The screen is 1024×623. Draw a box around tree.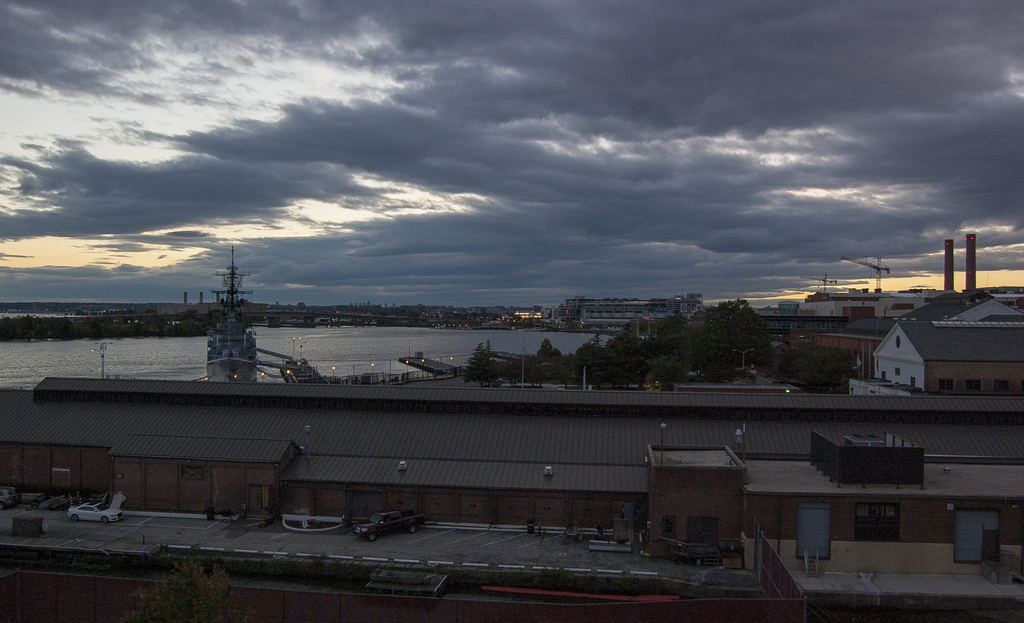
BBox(775, 346, 867, 406).
